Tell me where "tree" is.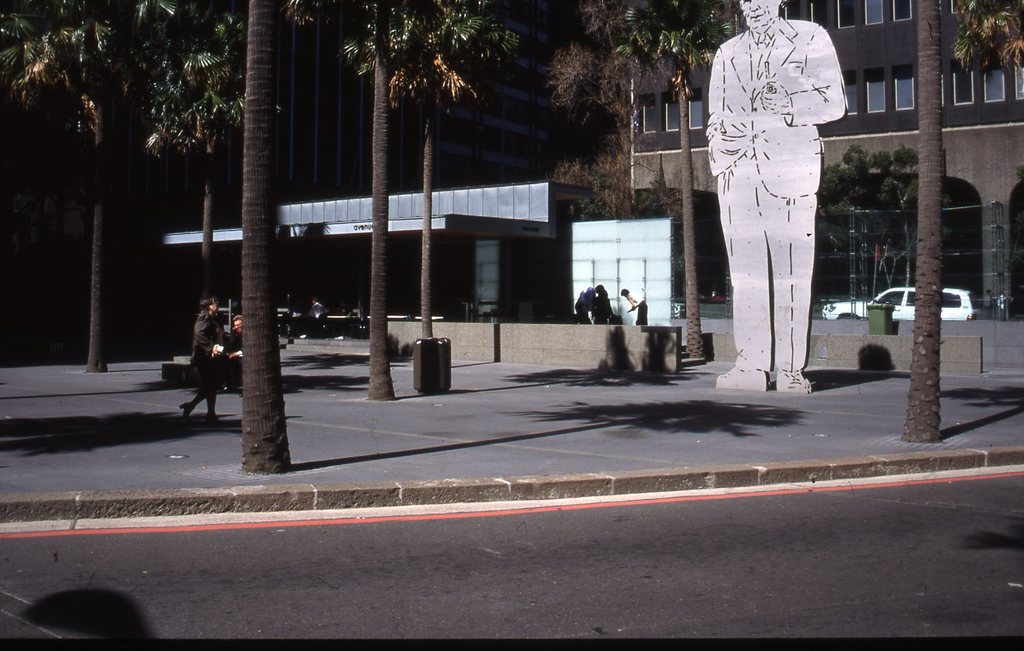
"tree" is at 0, 0, 244, 392.
